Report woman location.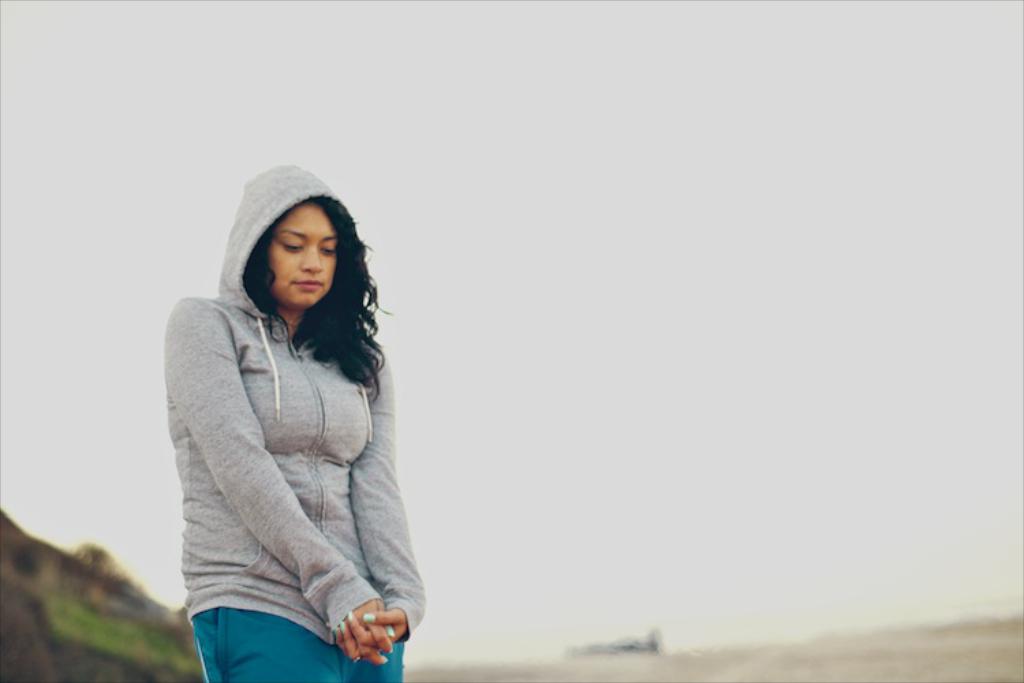
Report: x1=141 y1=135 x2=425 y2=682.
